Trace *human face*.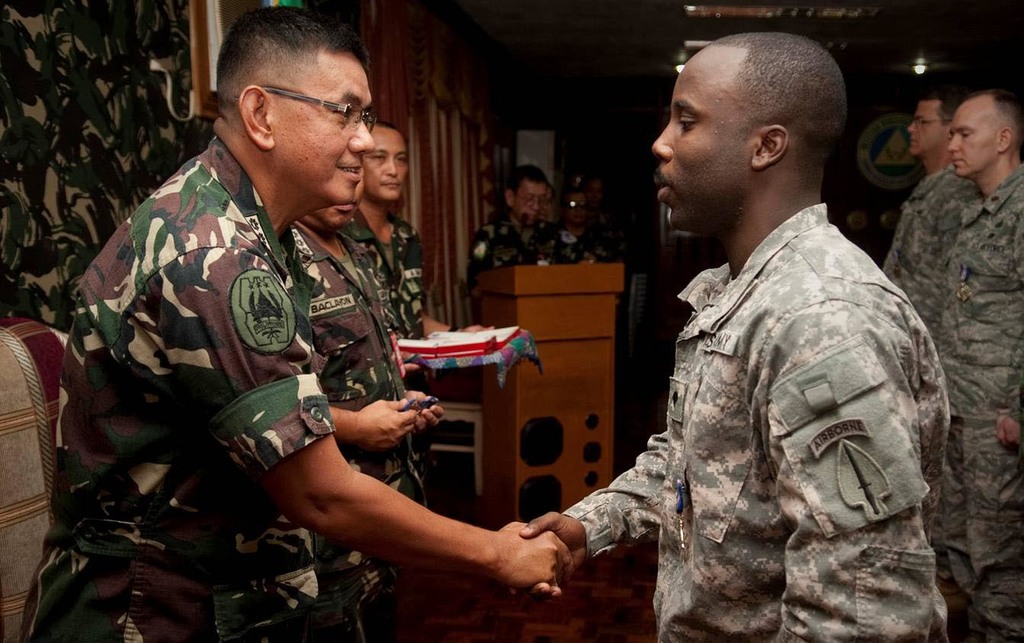
Traced to (907,101,949,157).
